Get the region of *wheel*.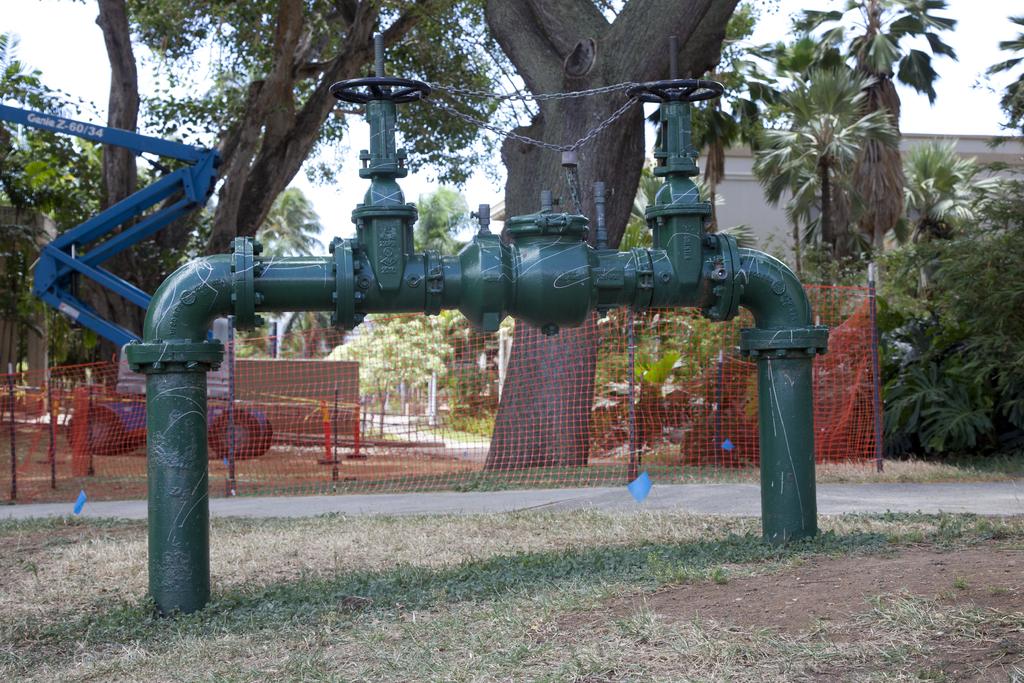
(x1=206, y1=407, x2=260, y2=460).
